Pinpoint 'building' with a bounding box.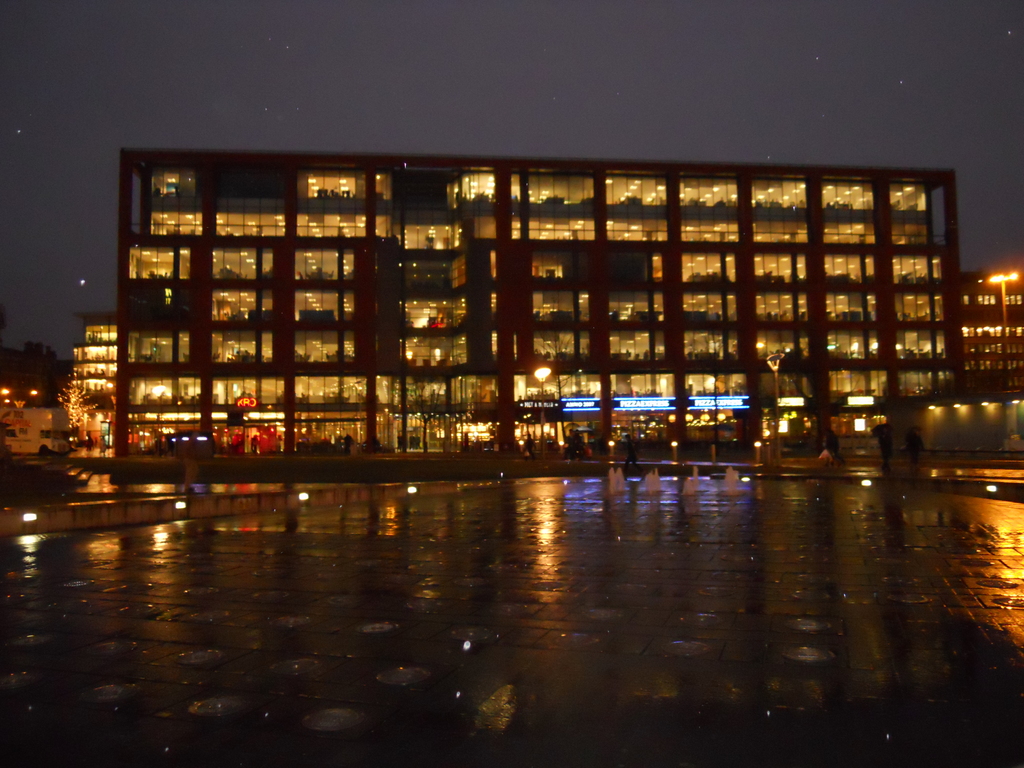
Rect(956, 264, 1023, 399).
